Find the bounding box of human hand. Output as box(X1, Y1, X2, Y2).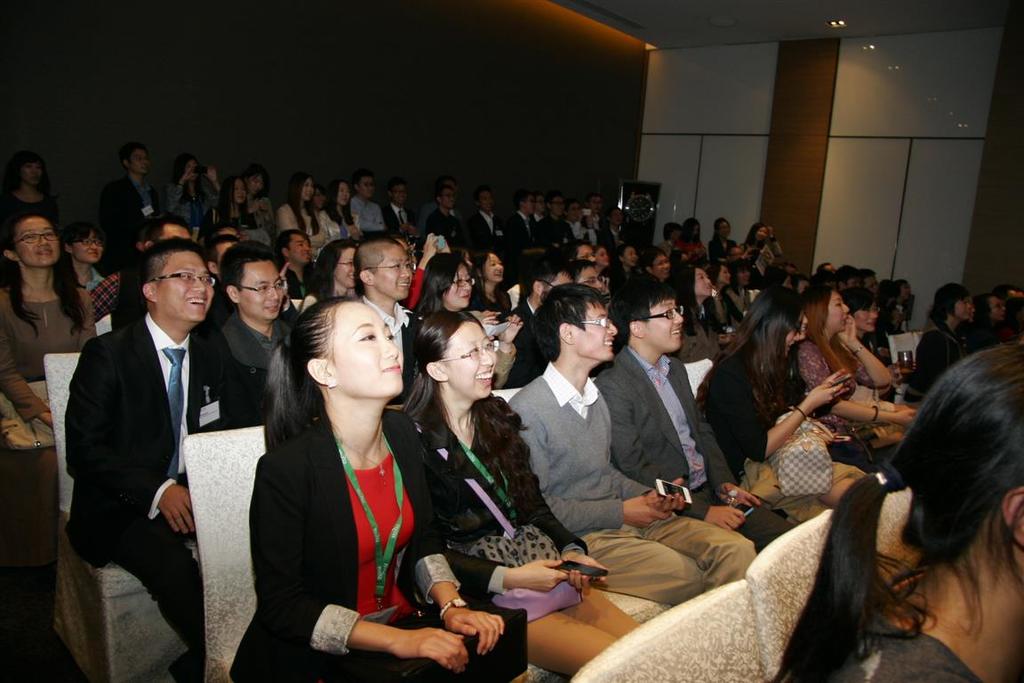
box(835, 314, 860, 344).
